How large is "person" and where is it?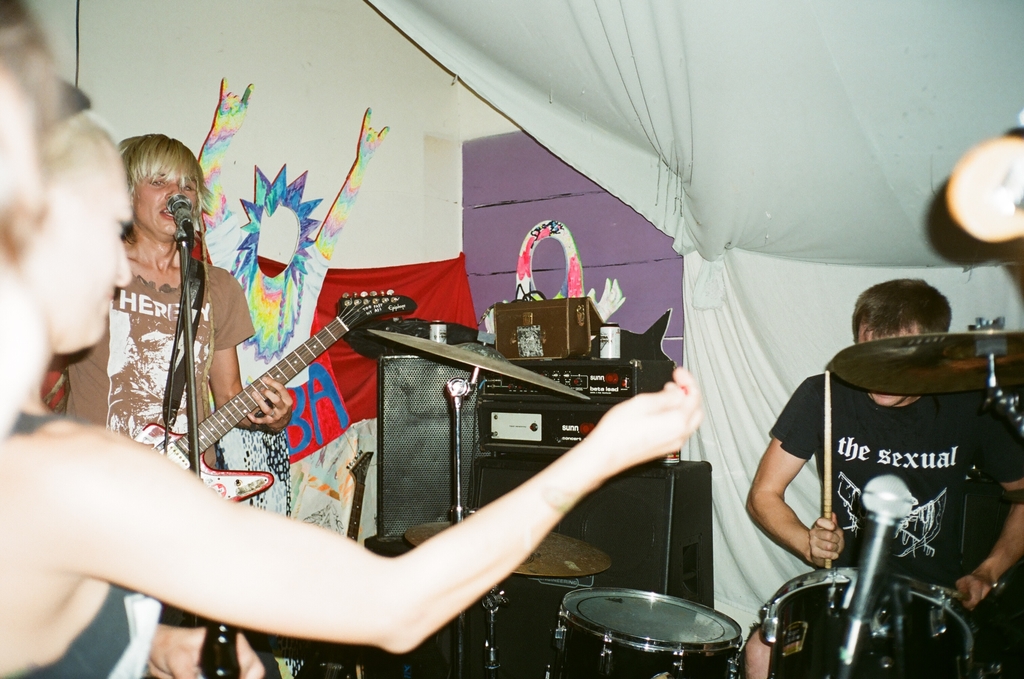
Bounding box: (776,286,997,649).
